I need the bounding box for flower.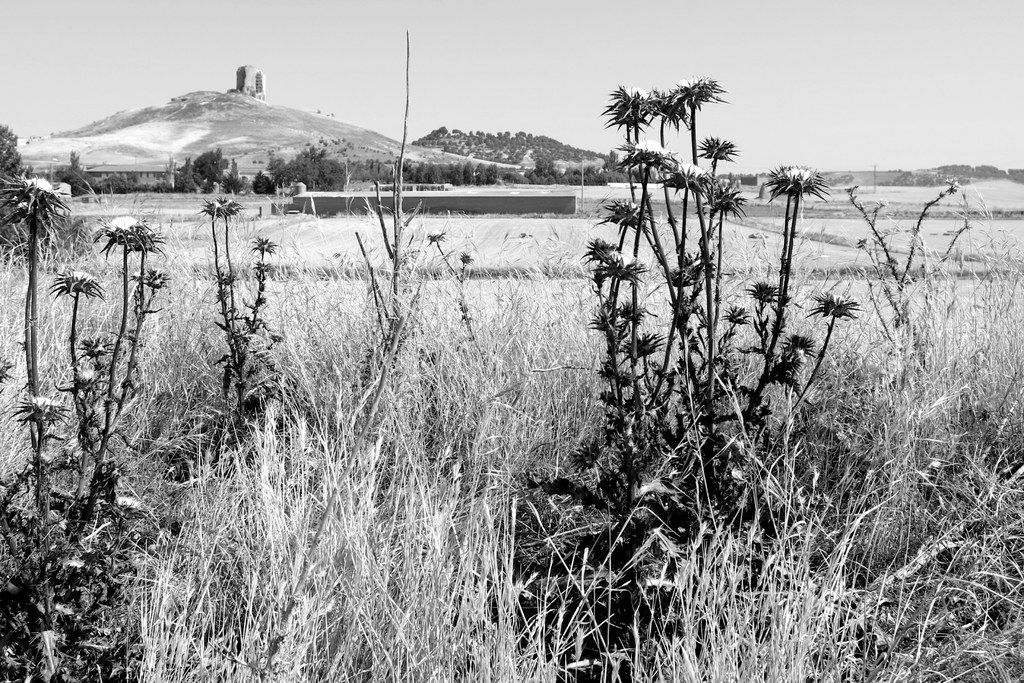
Here it is: <bbox>424, 229, 446, 243</bbox>.
